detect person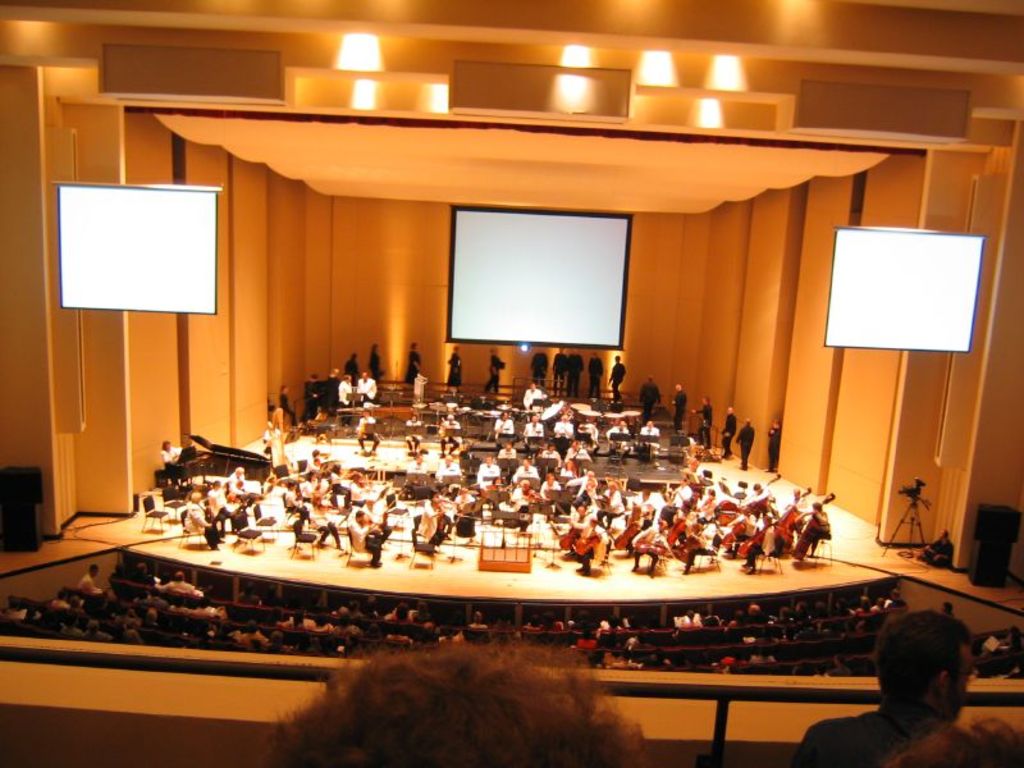
[589, 348, 608, 393]
